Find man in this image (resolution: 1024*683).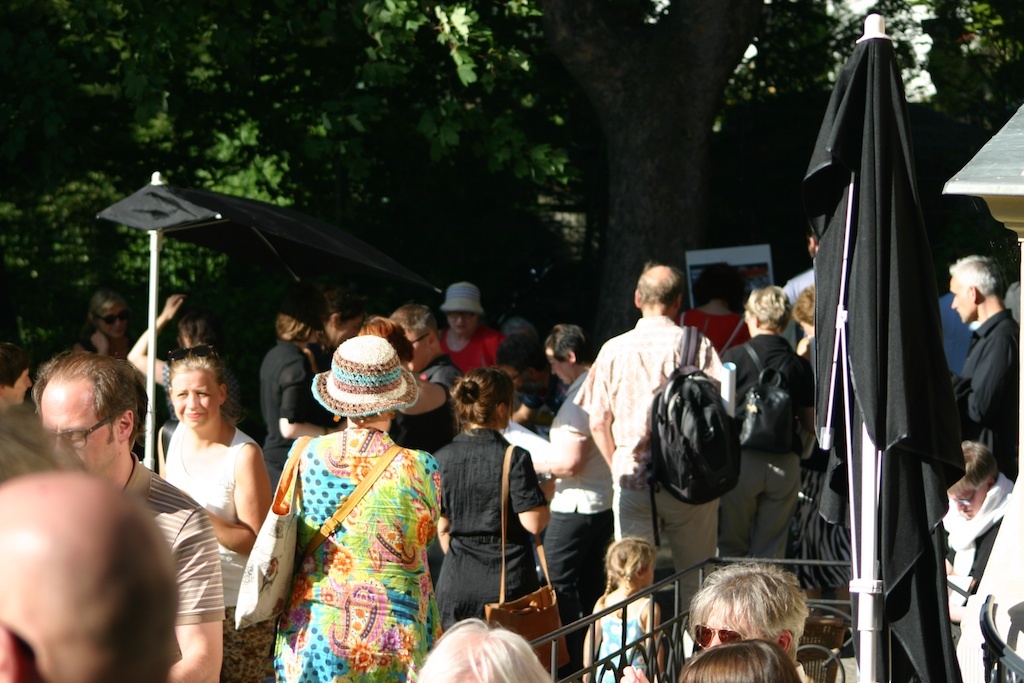
(32,354,226,682).
